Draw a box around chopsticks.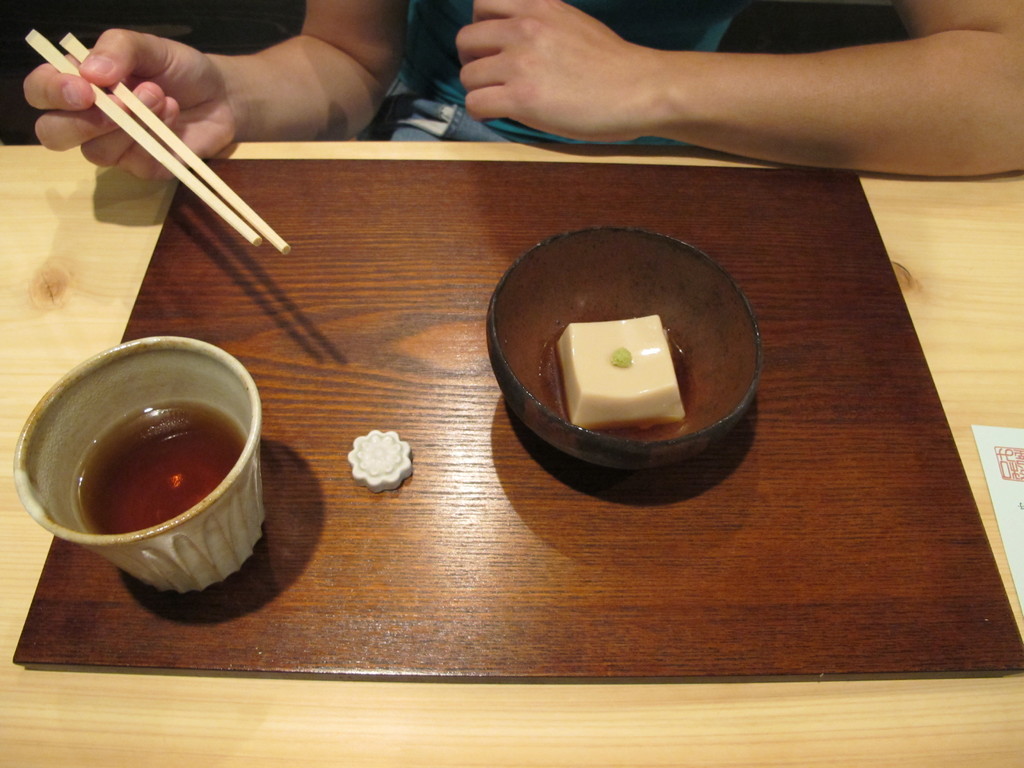
left=25, top=32, right=284, bottom=249.
